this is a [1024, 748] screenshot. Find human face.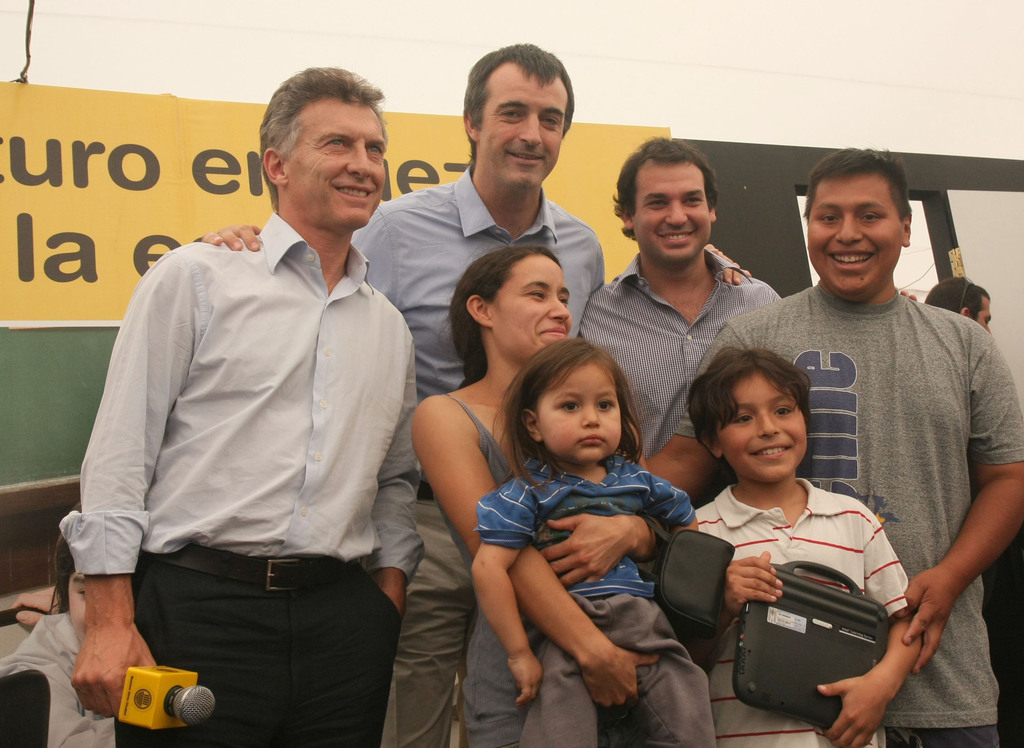
Bounding box: region(68, 569, 88, 642).
